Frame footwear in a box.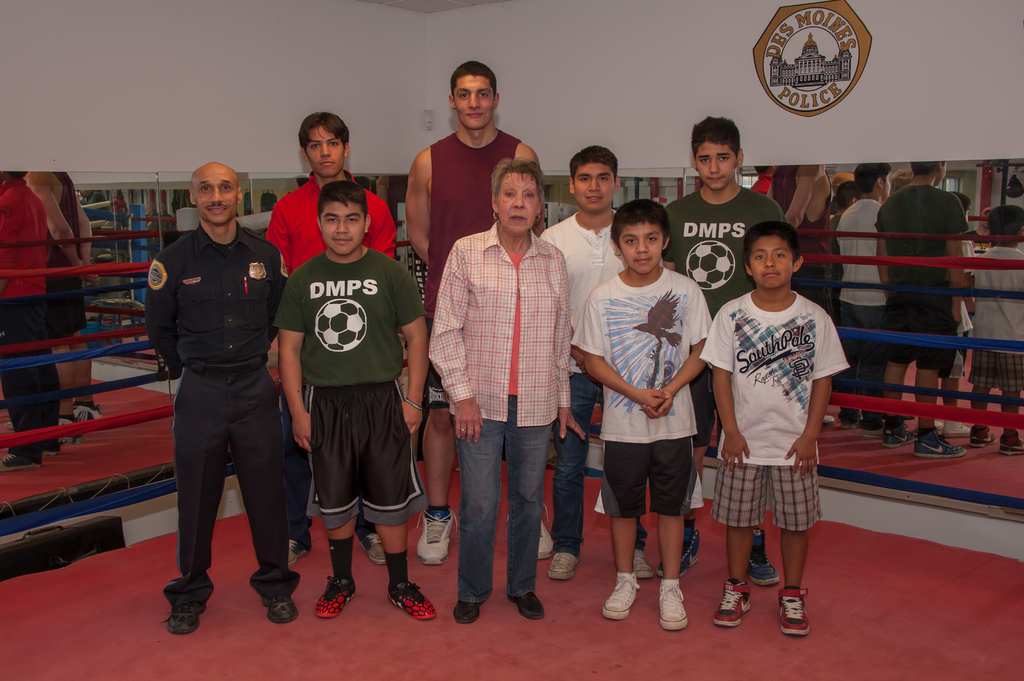
{"left": 966, "top": 424, "right": 994, "bottom": 448}.
